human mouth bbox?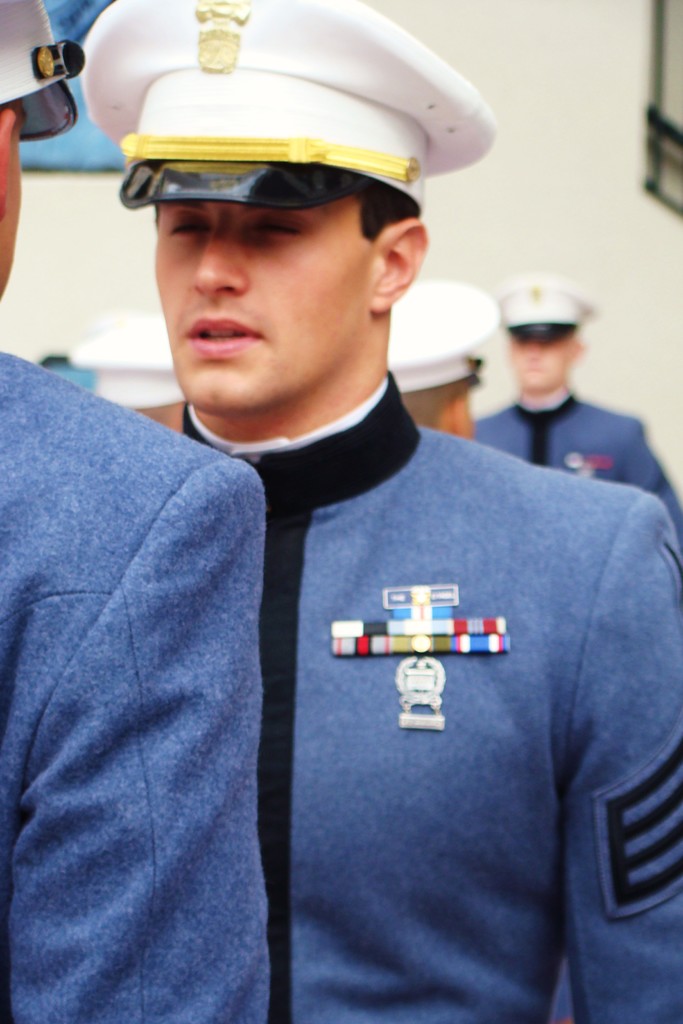
(188,317,258,359)
